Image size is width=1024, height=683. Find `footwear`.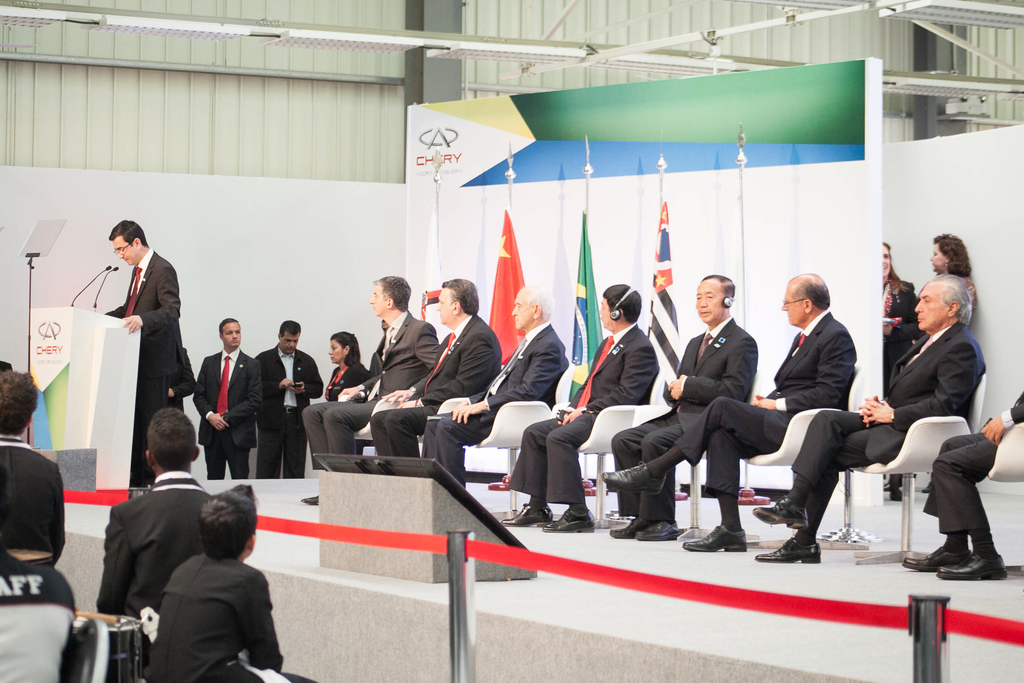
(637, 521, 683, 541).
